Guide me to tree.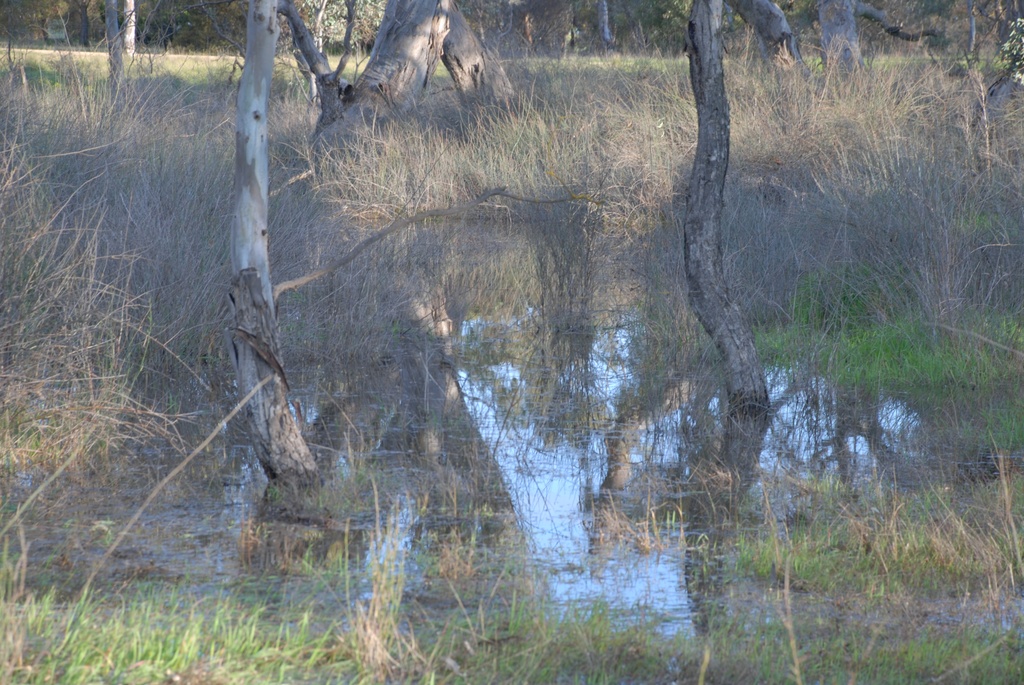
Guidance: crop(878, 0, 1021, 180).
